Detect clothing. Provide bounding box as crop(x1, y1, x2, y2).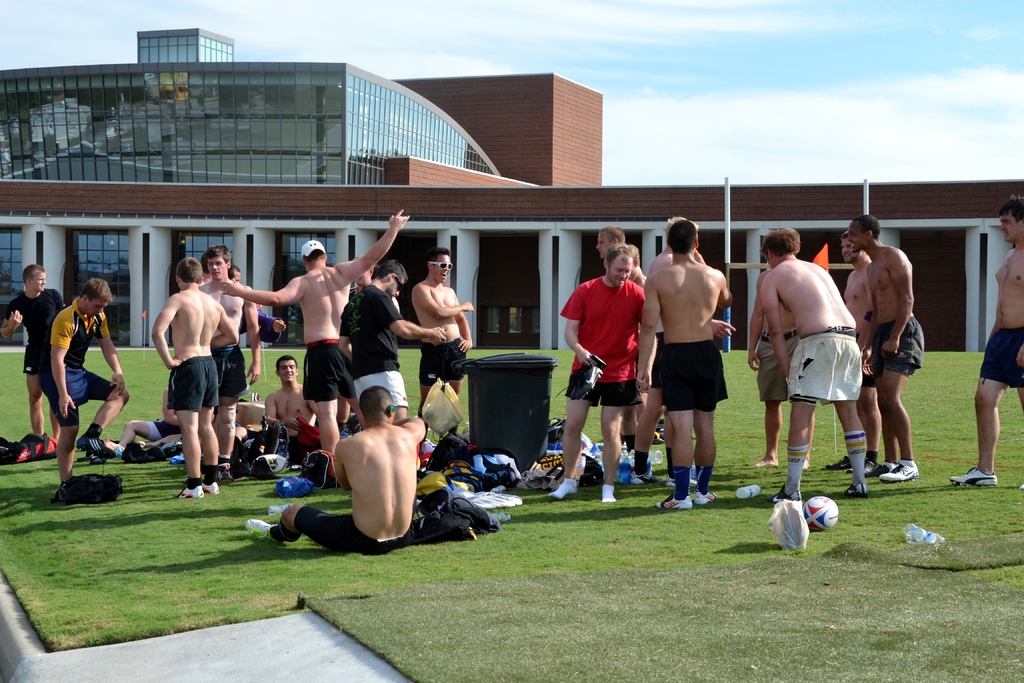
crop(647, 328, 669, 391).
